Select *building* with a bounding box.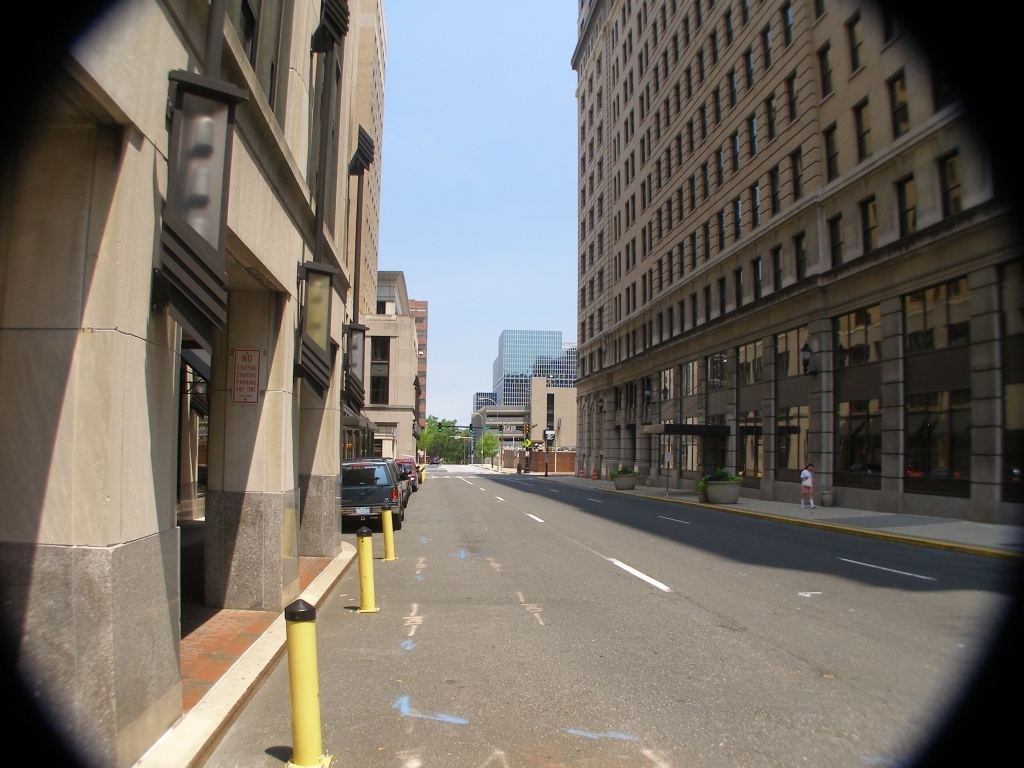
(377,274,409,314).
